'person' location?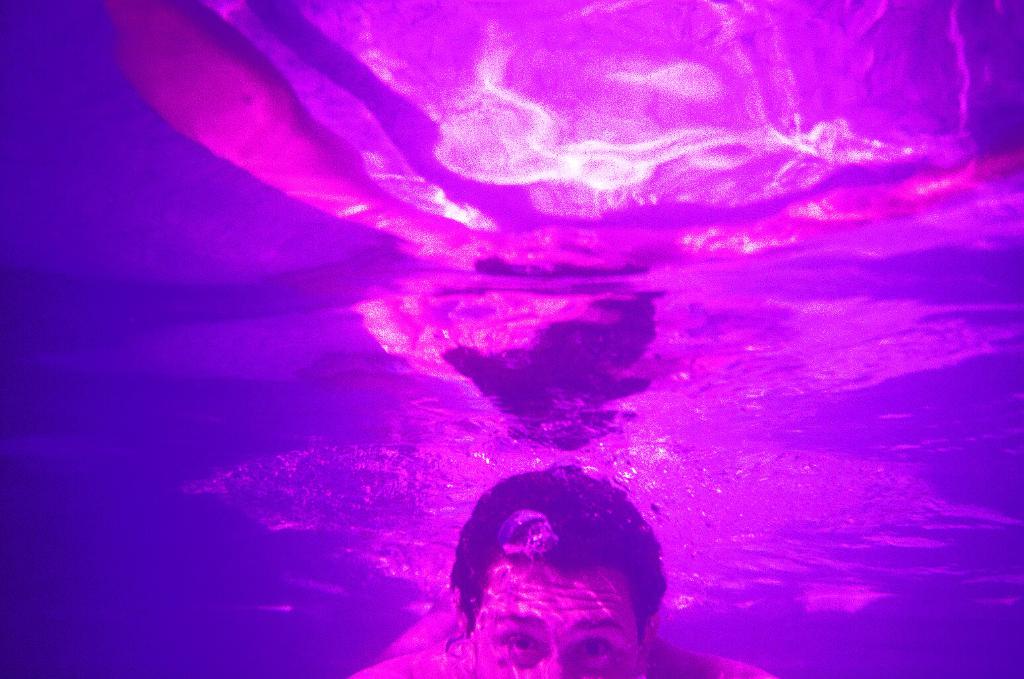
(x1=423, y1=453, x2=689, y2=674)
